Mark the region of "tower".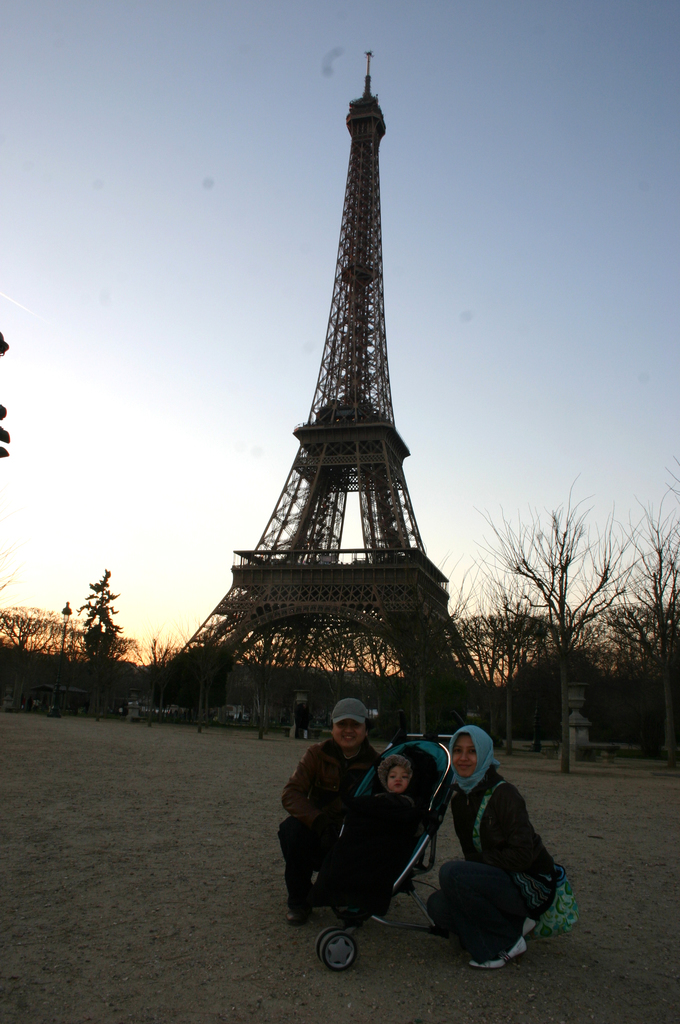
Region: select_region(181, 29, 473, 745).
